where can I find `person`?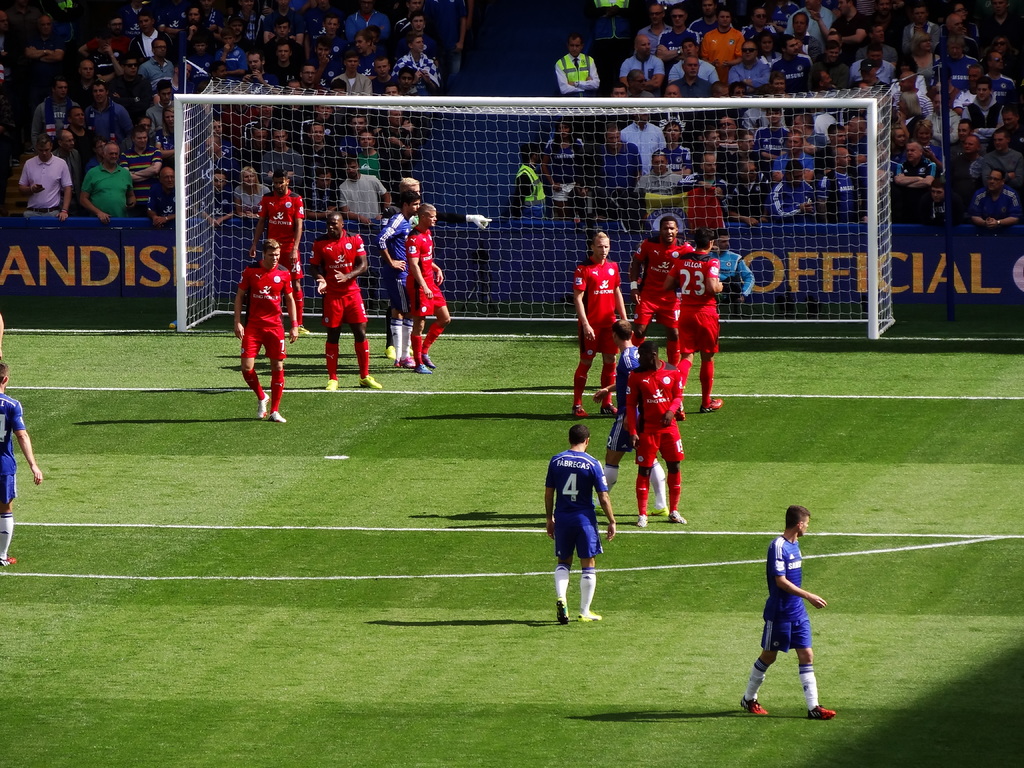
You can find it at {"x1": 568, "y1": 218, "x2": 630, "y2": 416}.
